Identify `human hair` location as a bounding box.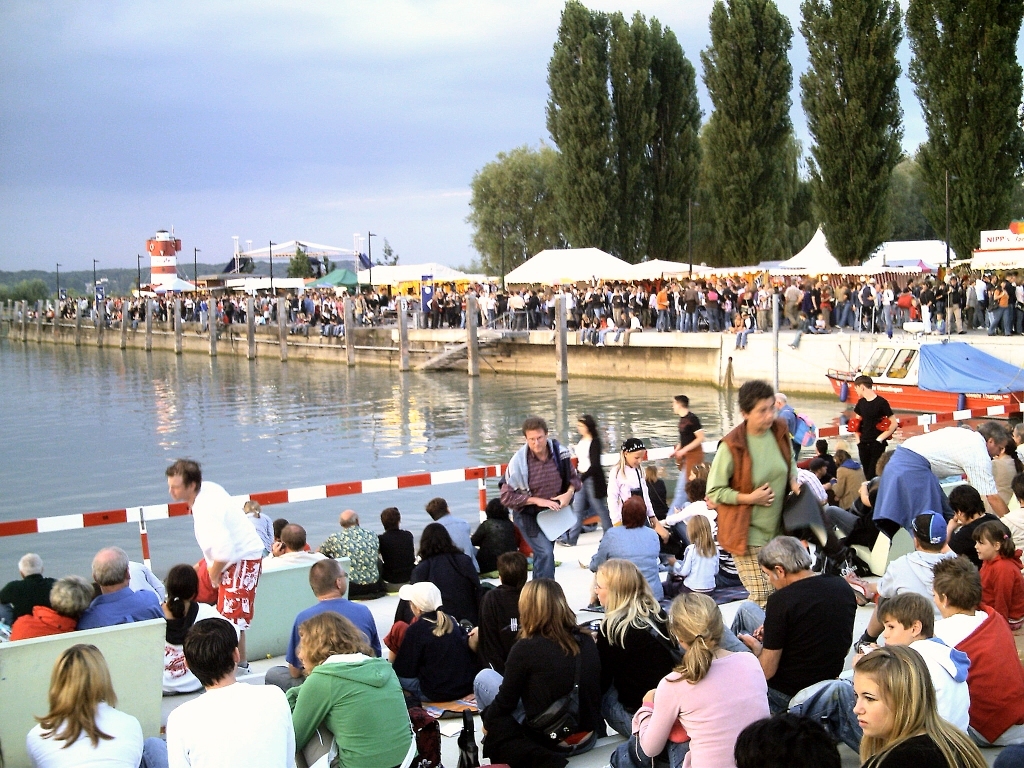
[x1=689, y1=461, x2=711, y2=480].
